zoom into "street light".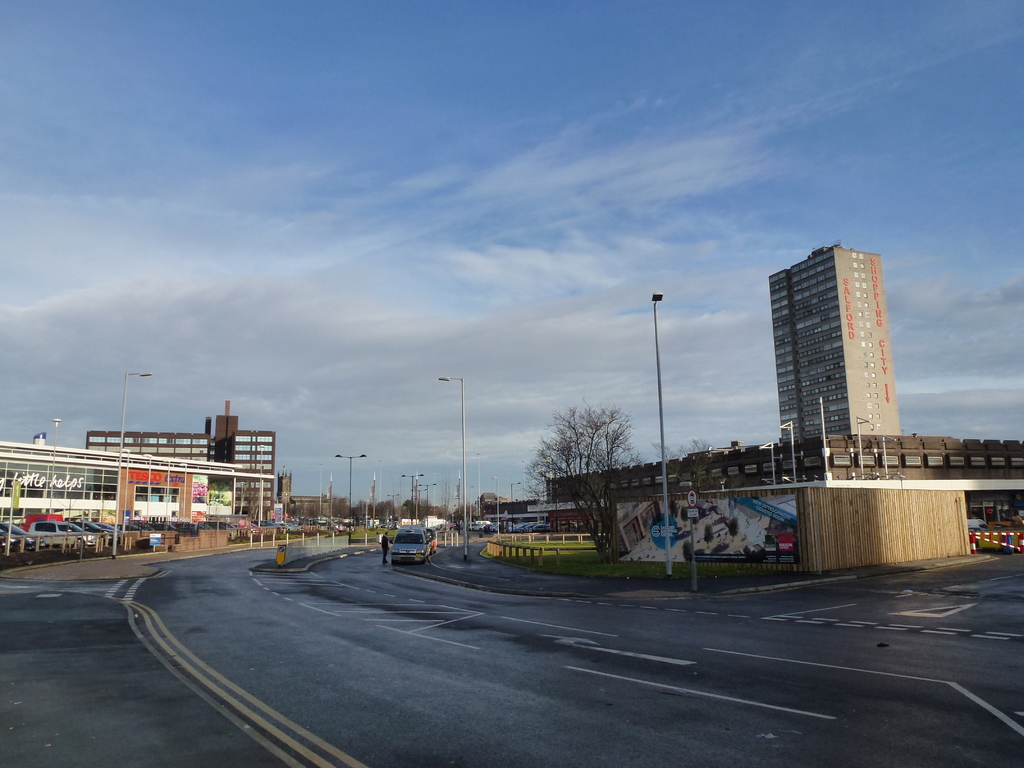
Zoom target: box(163, 460, 191, 519).
